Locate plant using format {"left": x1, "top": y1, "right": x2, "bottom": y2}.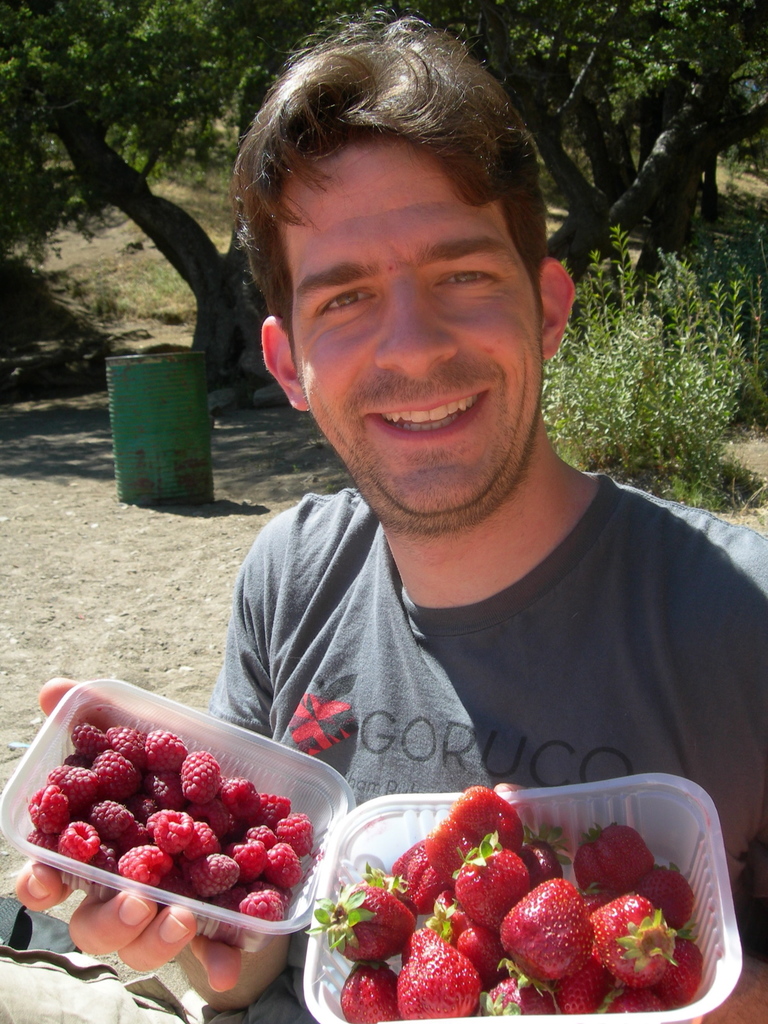
{"left": 667, "top": 187, "right": 767, "bottom": 447}.
